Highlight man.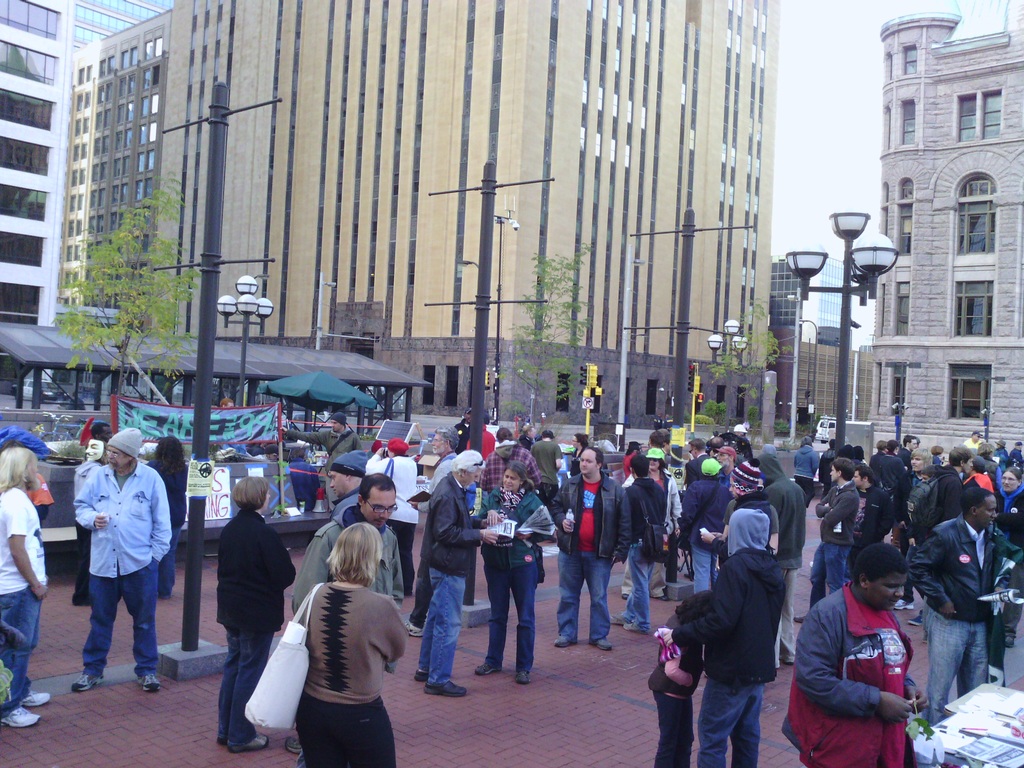
Highlighted region: crop(407, 422, 467, 636).
